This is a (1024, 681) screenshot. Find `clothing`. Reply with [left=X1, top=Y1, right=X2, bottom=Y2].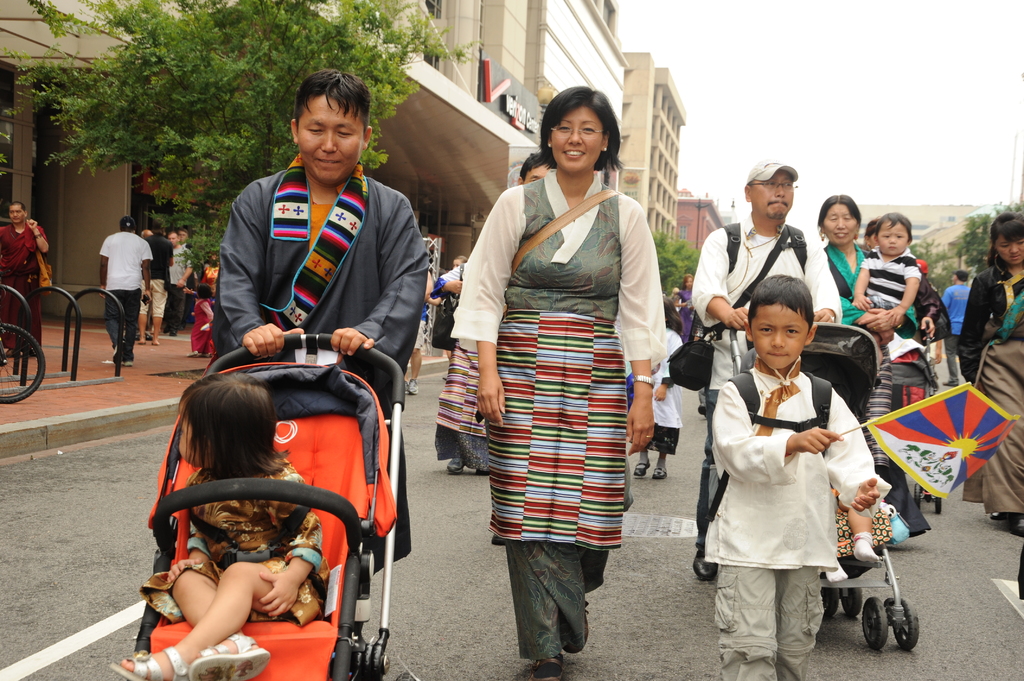
[left=428, top=258, right=492, bottom=473].
